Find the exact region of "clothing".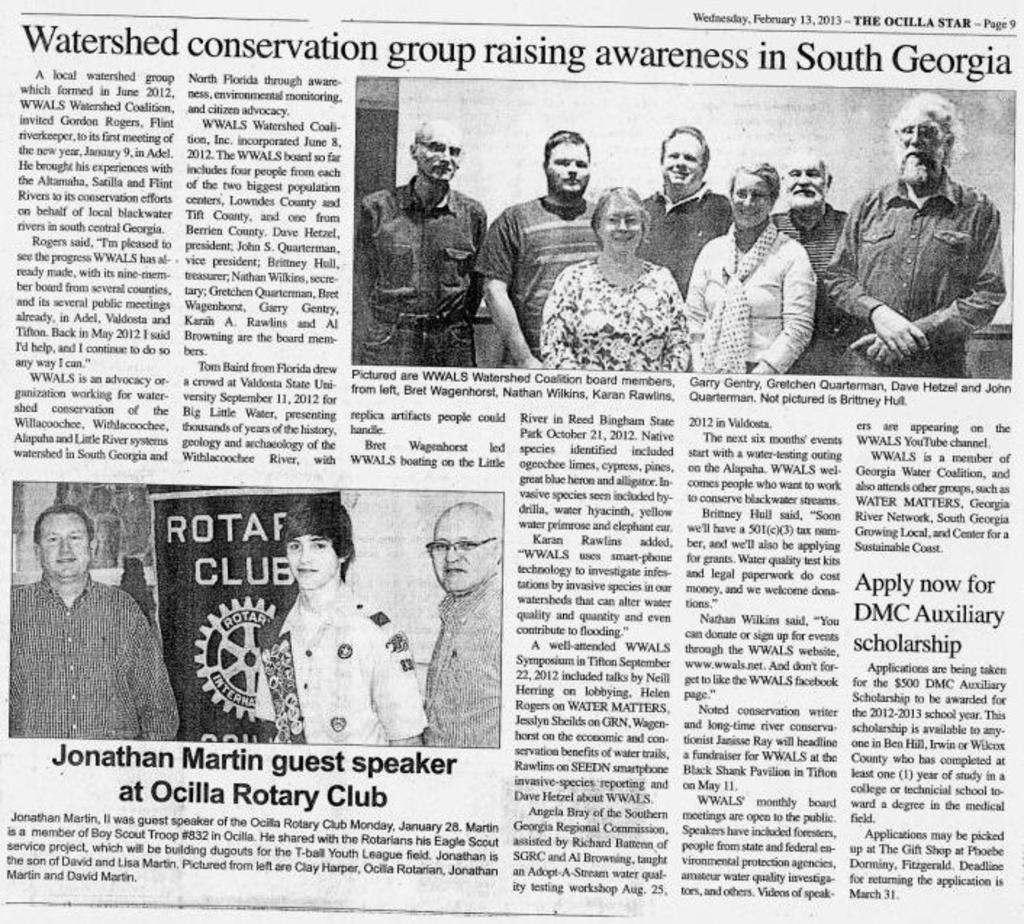
Exact region: x1=1 y1=583 x2=174 y2=738.
